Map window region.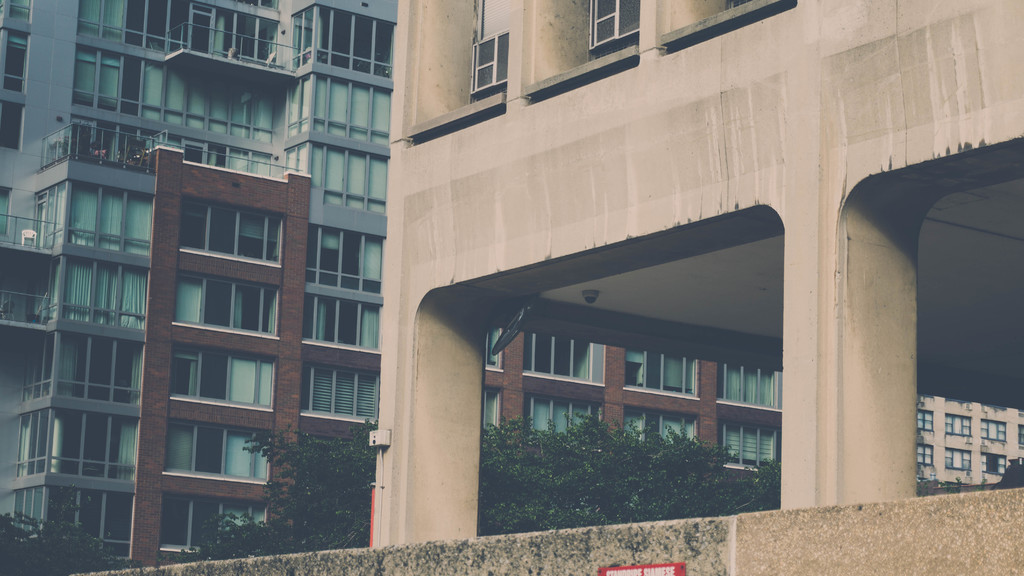
Mapped to region(622, 403, 698, 449).
